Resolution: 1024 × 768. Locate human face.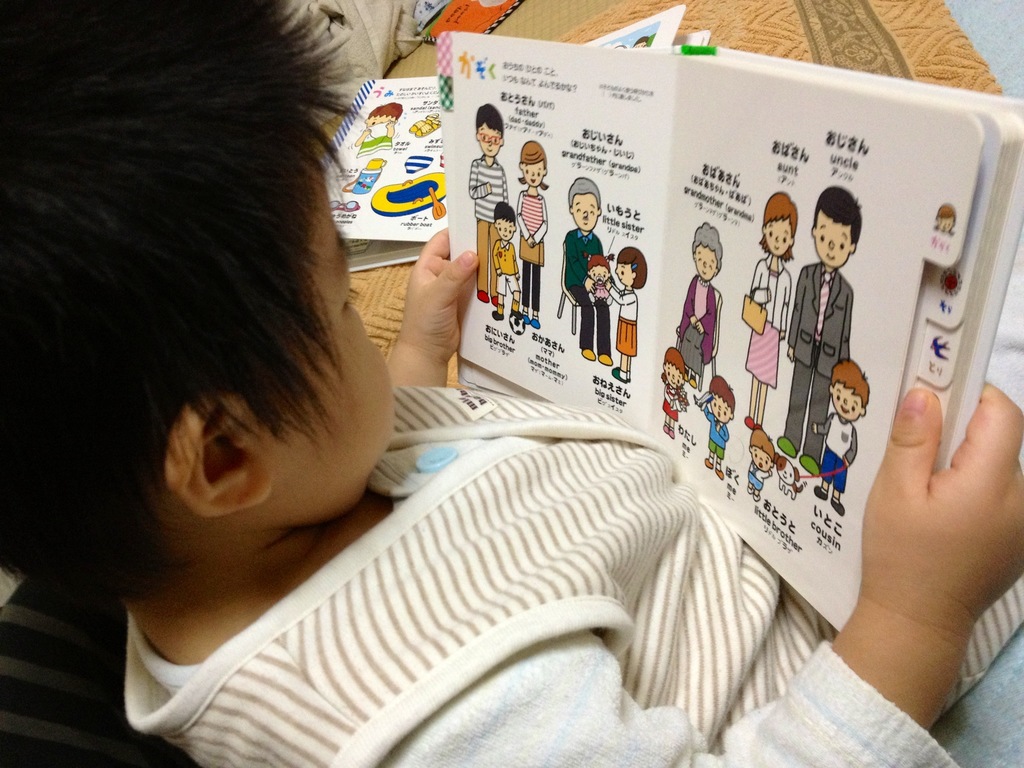
<region>474, 121, 504, 157</region>.
